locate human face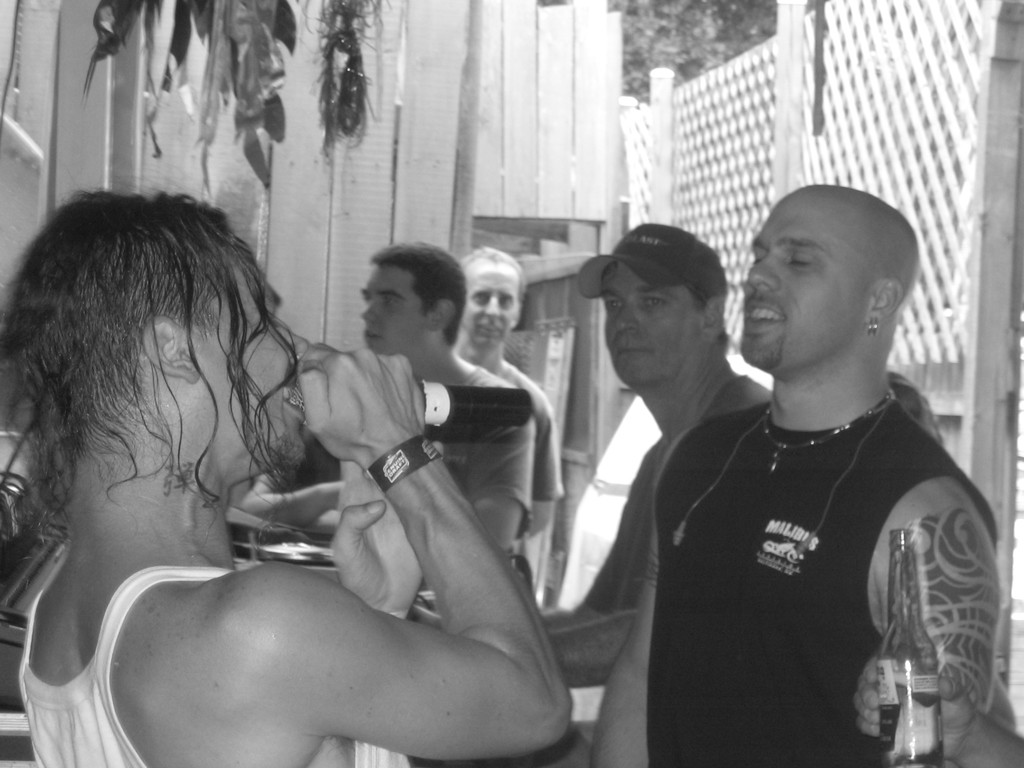
left=463, top=260, right=515, bottom=346
